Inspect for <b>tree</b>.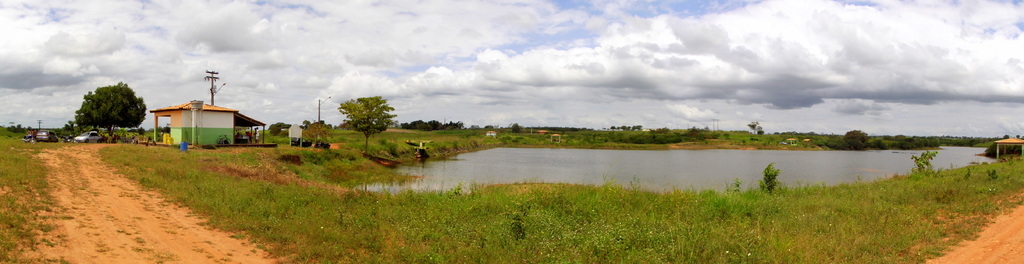
Inspection: {"x1": 340, "y1": 91, "x2": 394, "y2": 151}.
